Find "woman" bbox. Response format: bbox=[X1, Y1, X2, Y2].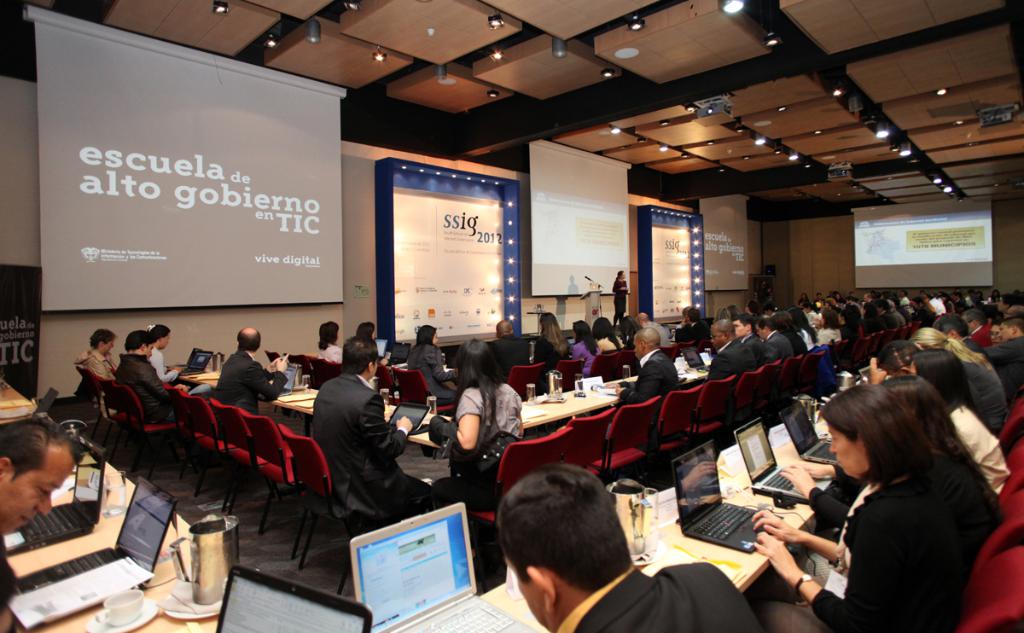
bbox=[811, 307, 843, 347].
